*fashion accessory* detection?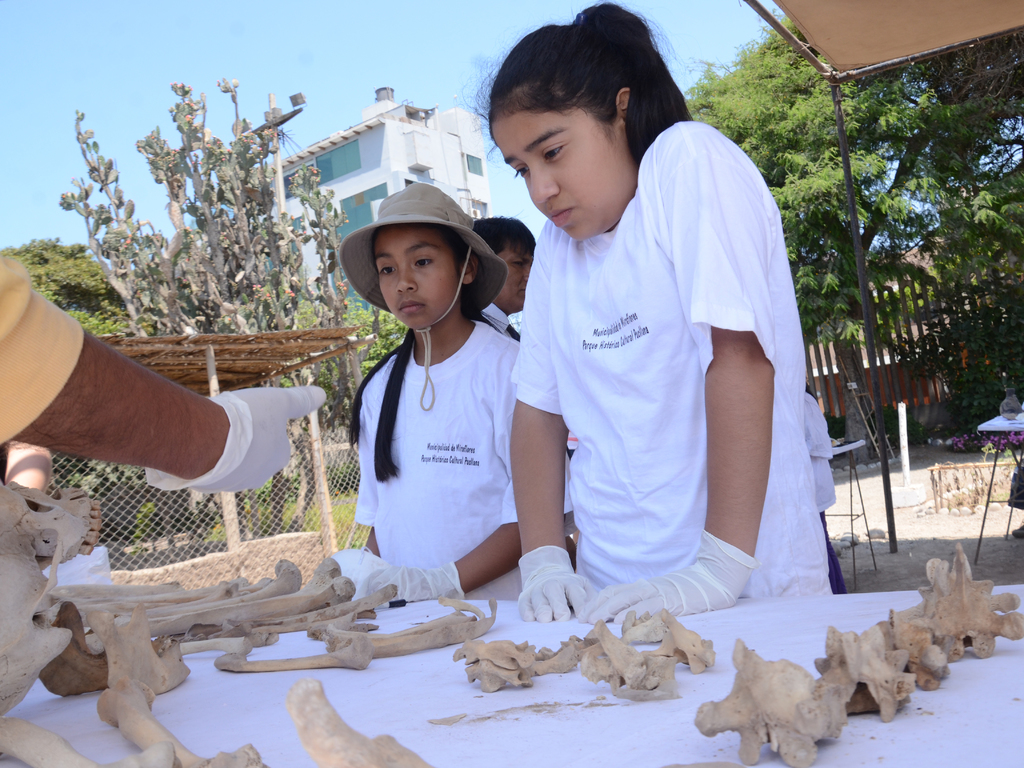
select_region(147, 385, 326, 494)
